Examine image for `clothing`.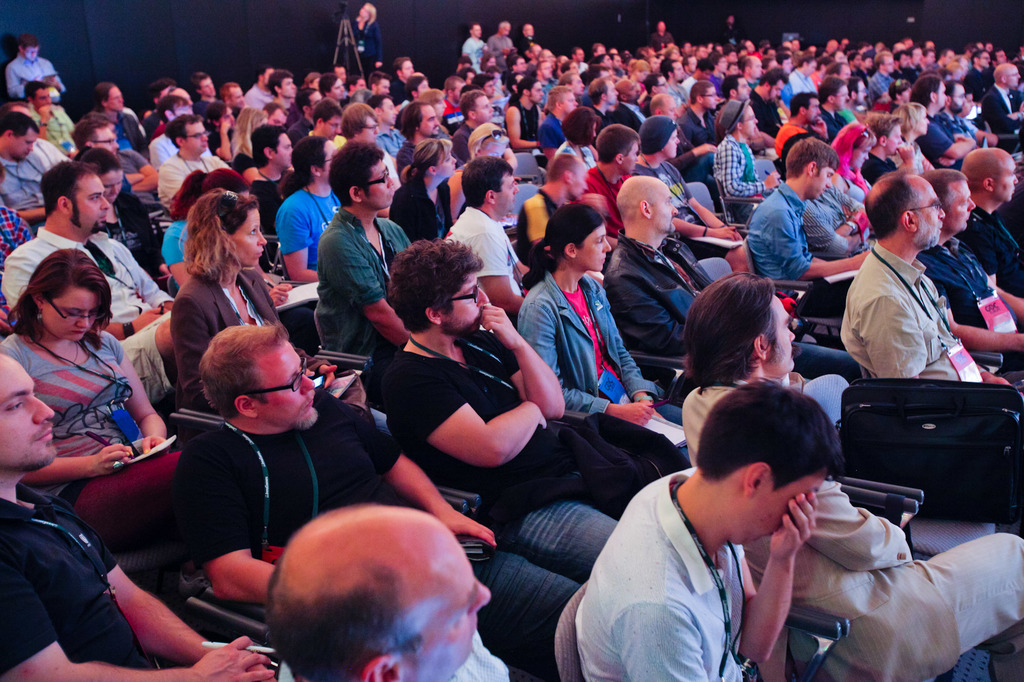
Examination result: 677/103/724/149.
